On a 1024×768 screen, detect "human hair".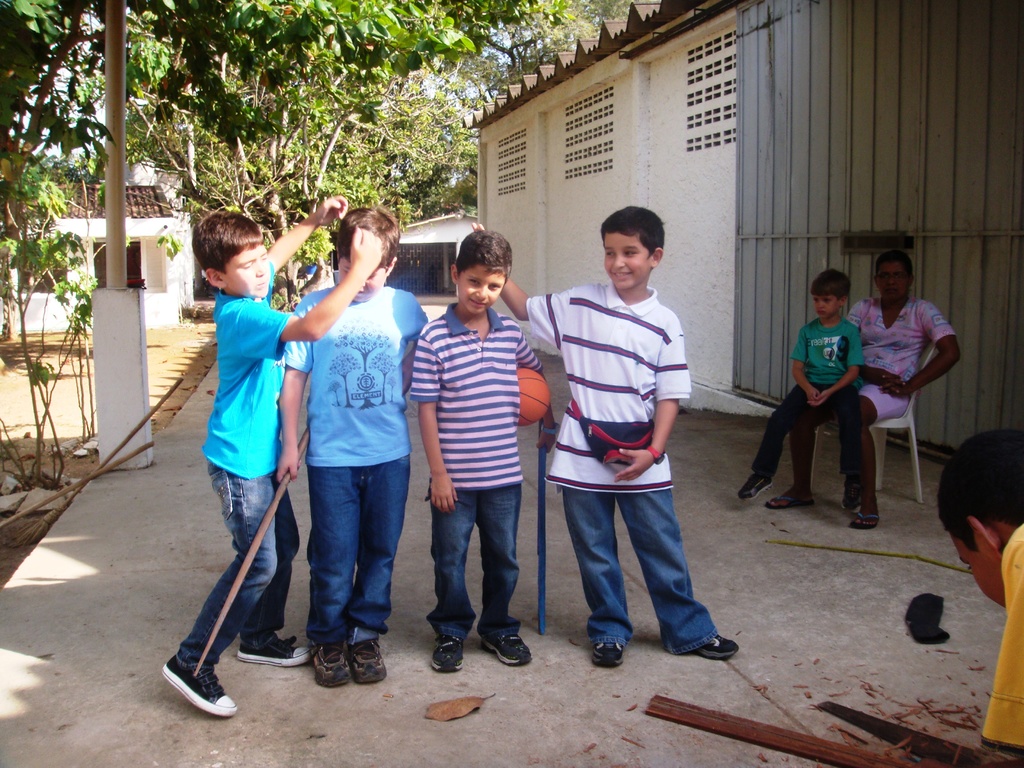
x1=333, y1=203, x2=399, y2=273.
